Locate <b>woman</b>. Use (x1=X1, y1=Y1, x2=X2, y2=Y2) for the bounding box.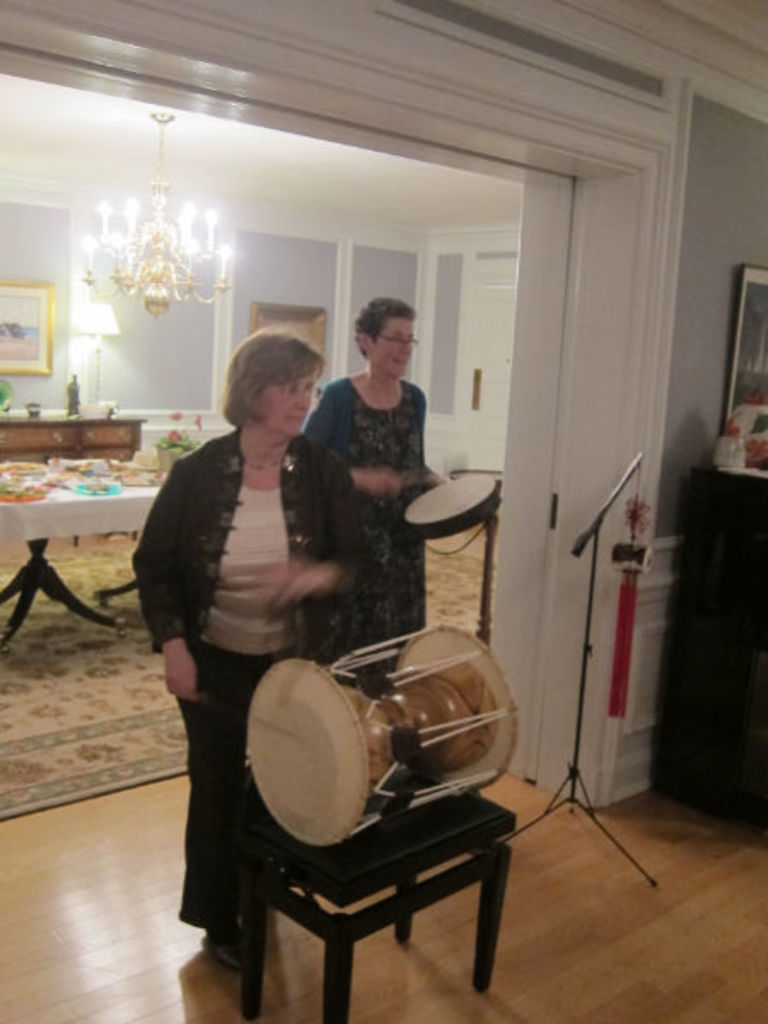
(x1=118, y1=328, x2=379, y2=975).
